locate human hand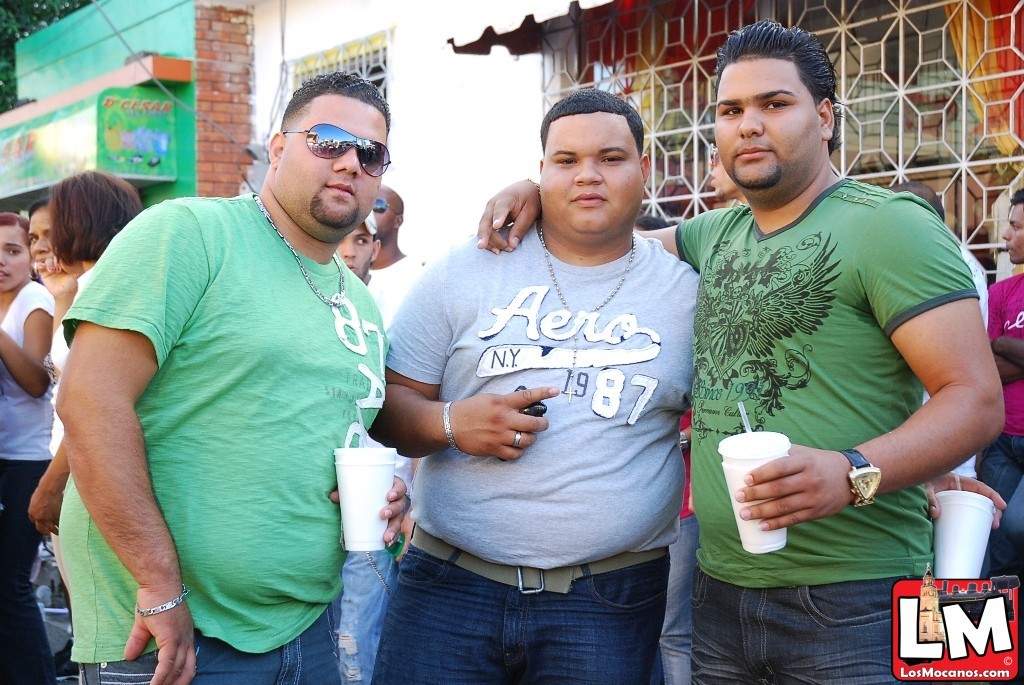
{"left": 119, "top": 579, "right": 199, "bottom": 684}
